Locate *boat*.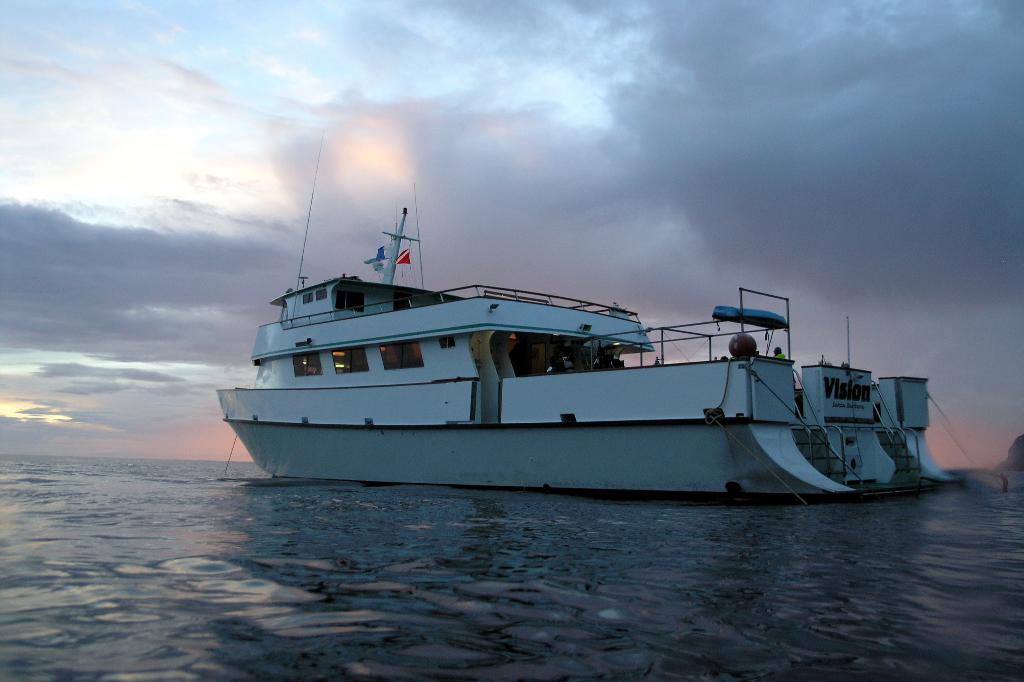
Bounding box: bbox=[236, 208, 1018, 493].
